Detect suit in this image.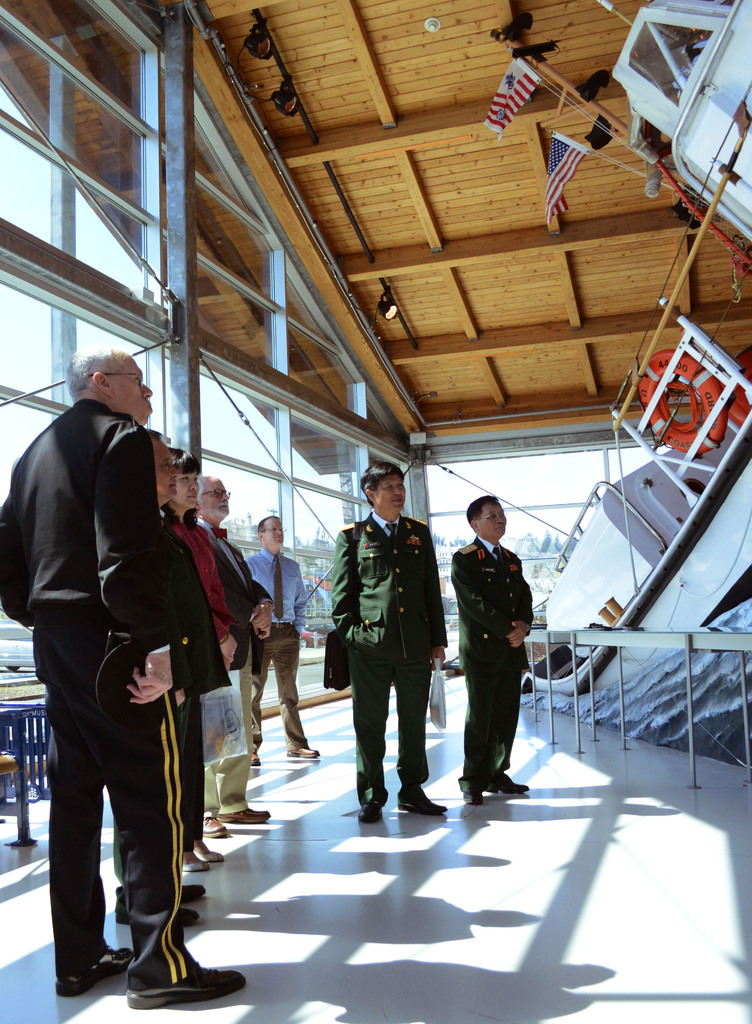
Detection: locate(449, 536, 534, 795).
